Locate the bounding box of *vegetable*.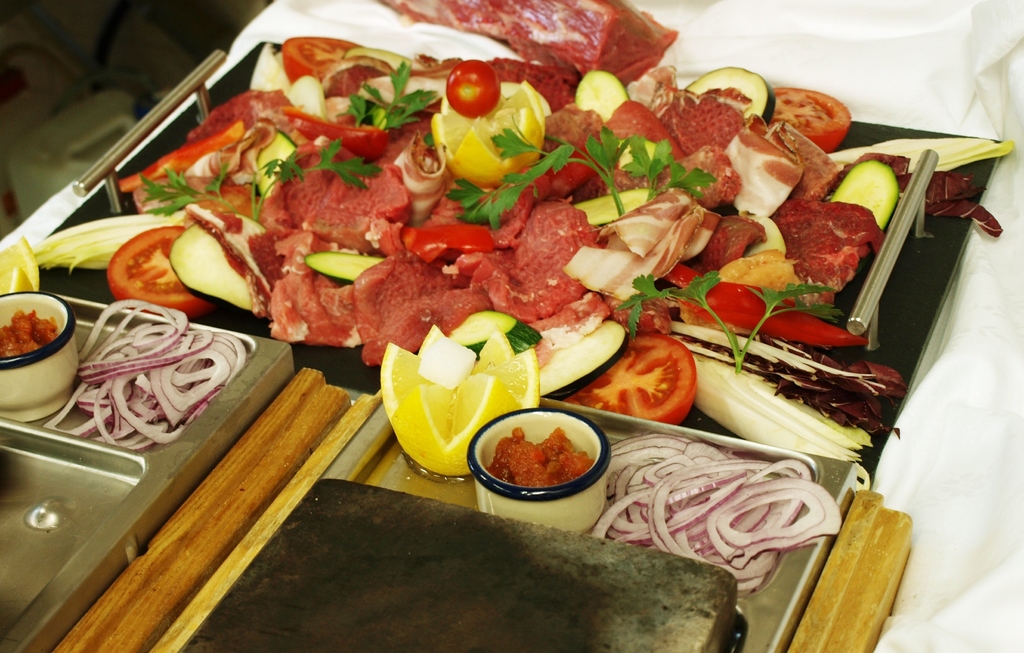
Bounding box: (106,222,218,324).
